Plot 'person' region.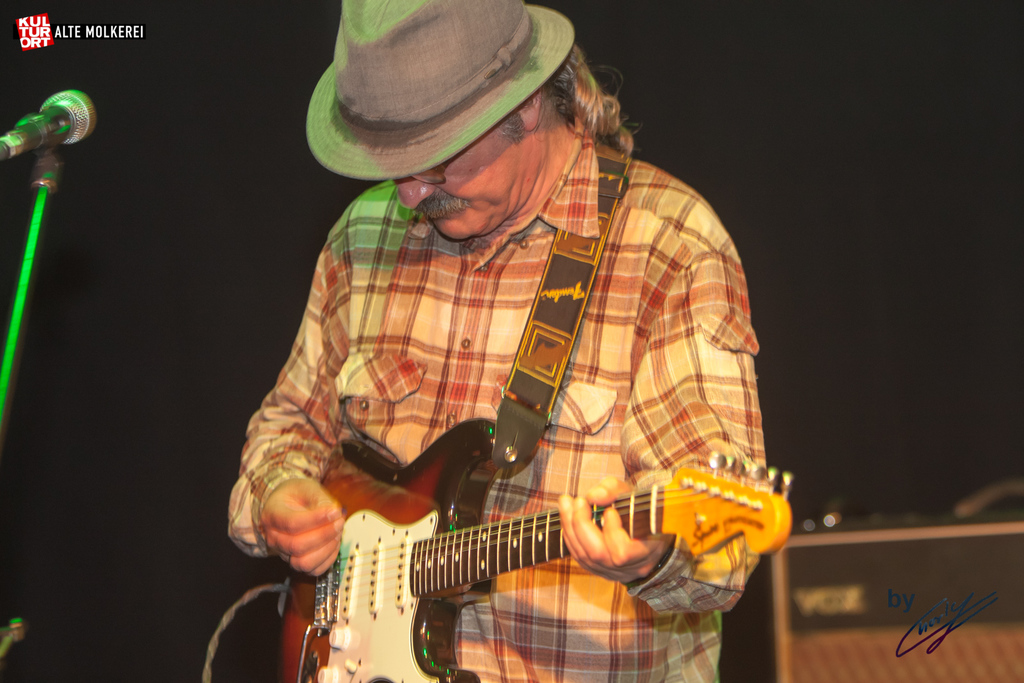
Plotted at (left=236, top=12, right=784, bottom=671).
